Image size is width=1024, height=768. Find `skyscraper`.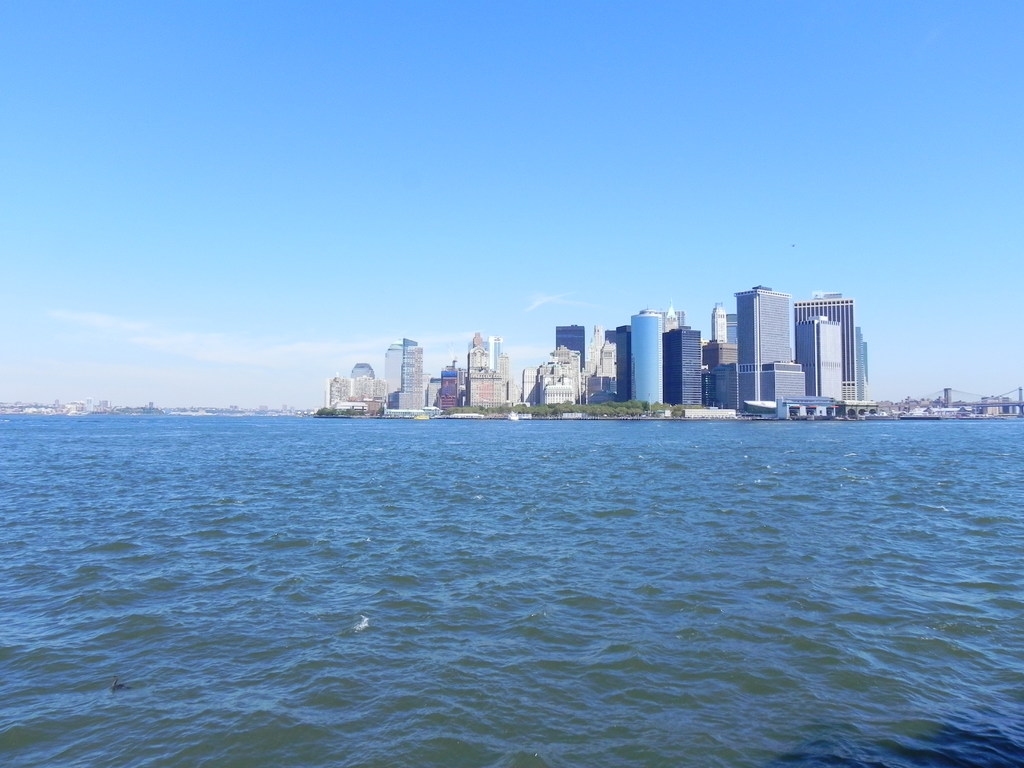
[710,304,728,346].
